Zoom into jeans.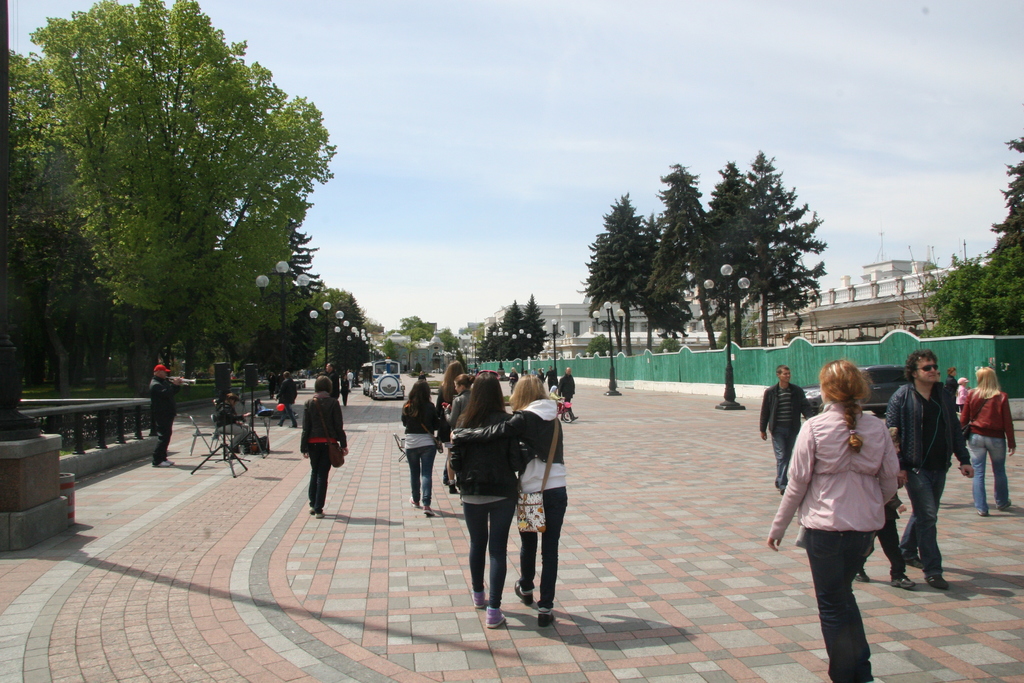
Zoom target: pyautogui.locateOnScreen(405, 448, 434, 506).
